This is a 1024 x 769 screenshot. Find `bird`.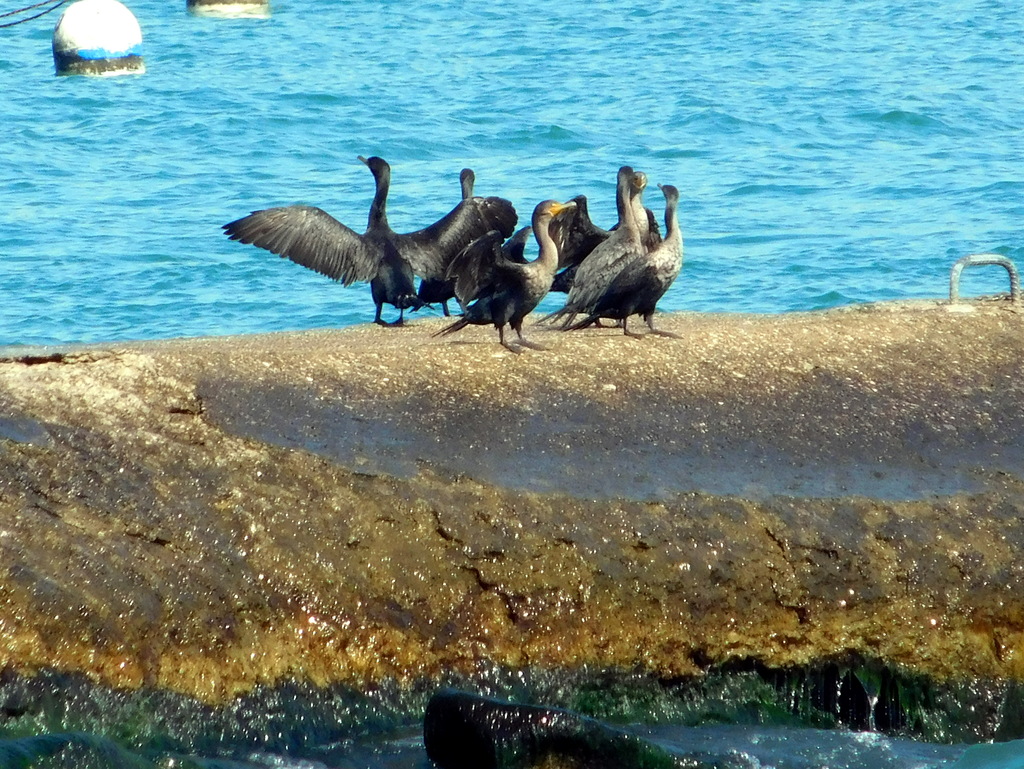
Bounding box: [545,157,657,341].
